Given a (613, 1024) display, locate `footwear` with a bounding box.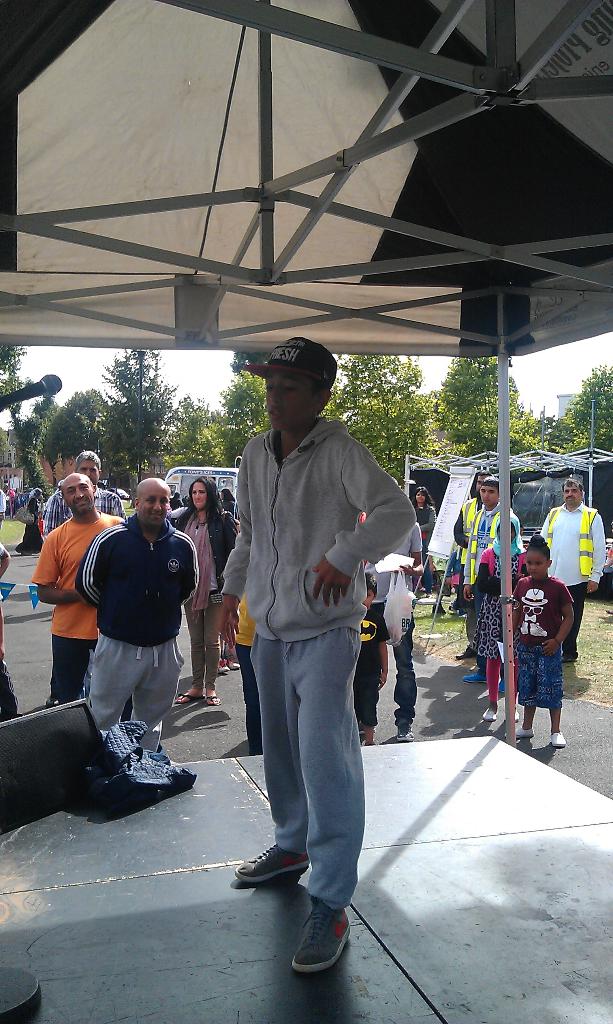
Located: (x1=386, y1=727, x2=419, y2=746).
